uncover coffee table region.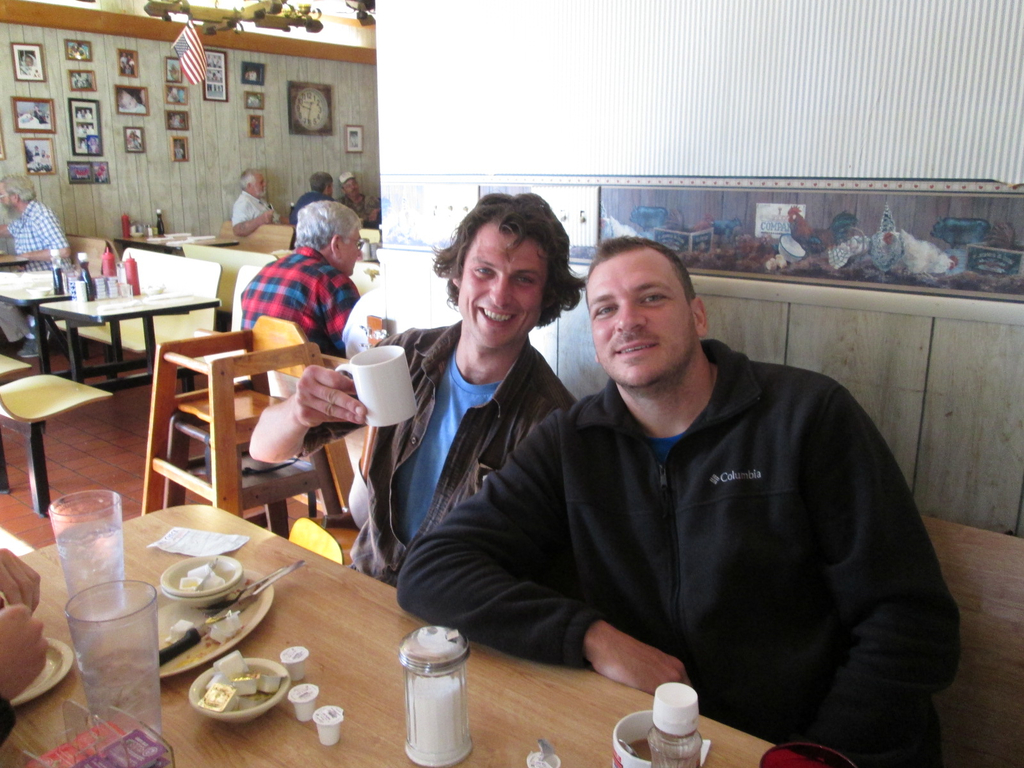
Uncovered: bbox=[1, 260, 218, 404].
